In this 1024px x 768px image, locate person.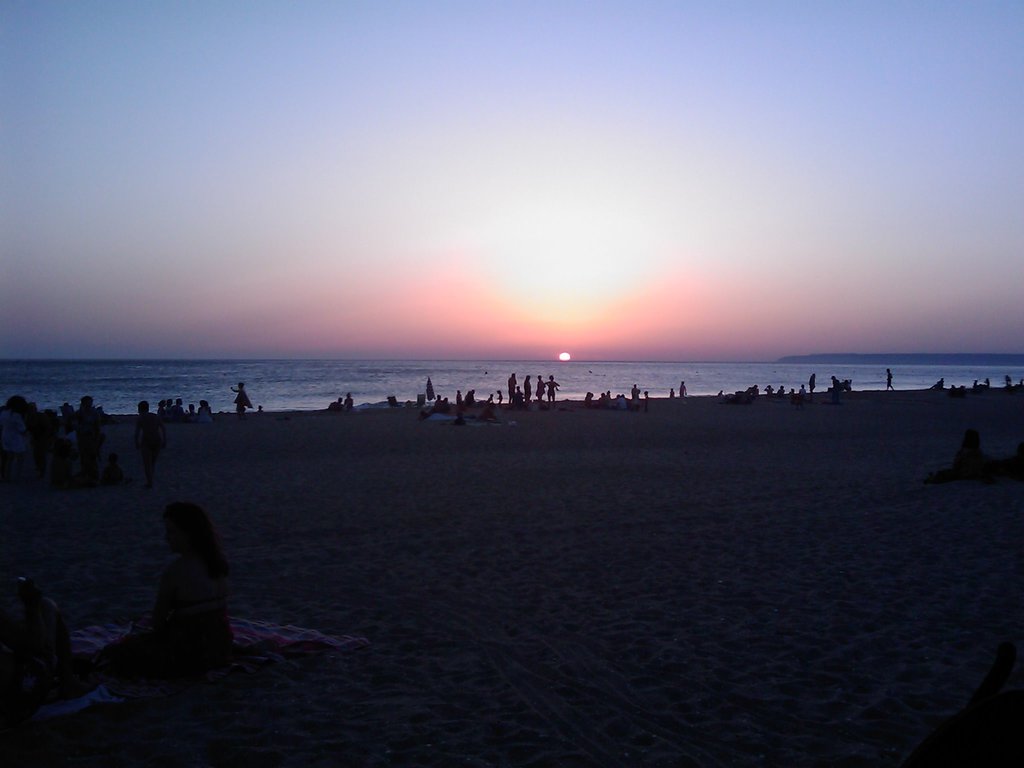
Bounding box: x1=426, y1=373, x2=437, y2=404.
